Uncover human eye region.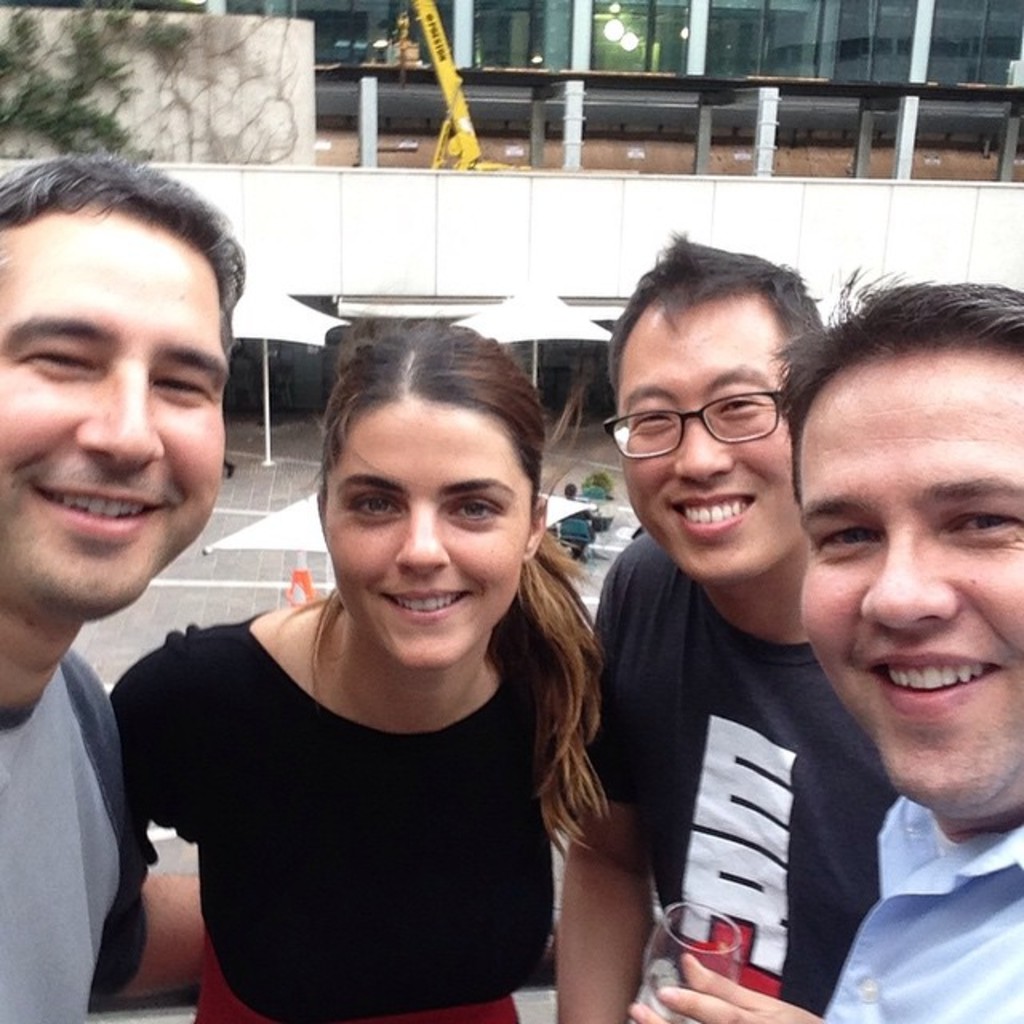
Uncovered: 440/488/502/531.
